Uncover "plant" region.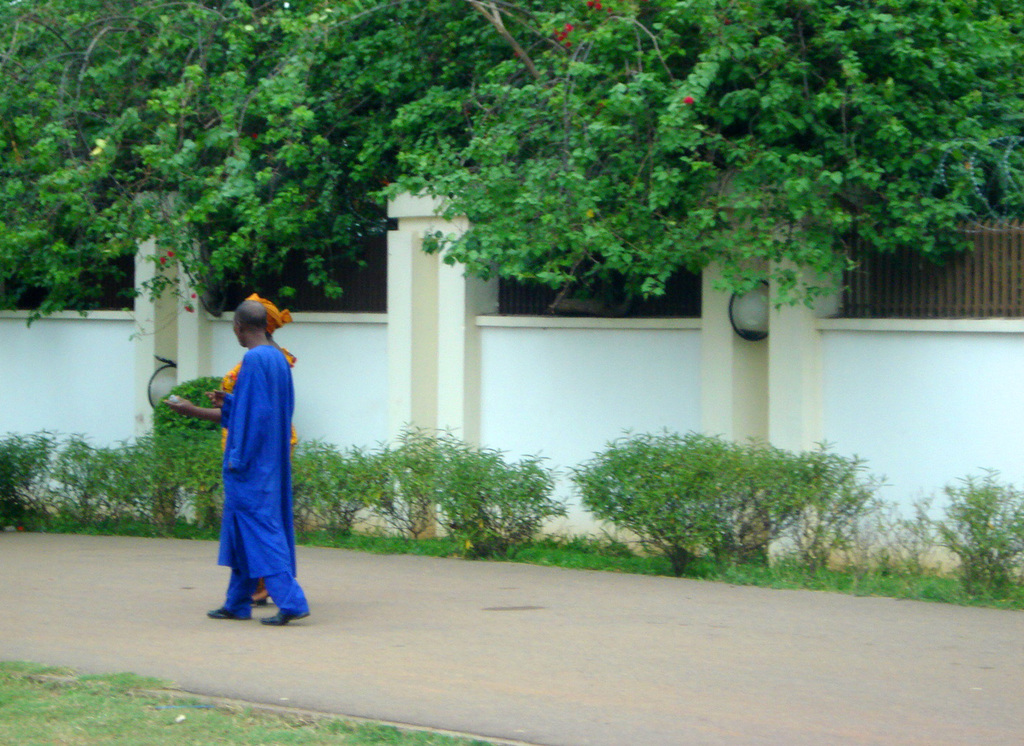
Uncovered: <box>845,466,1013,600</box>.
